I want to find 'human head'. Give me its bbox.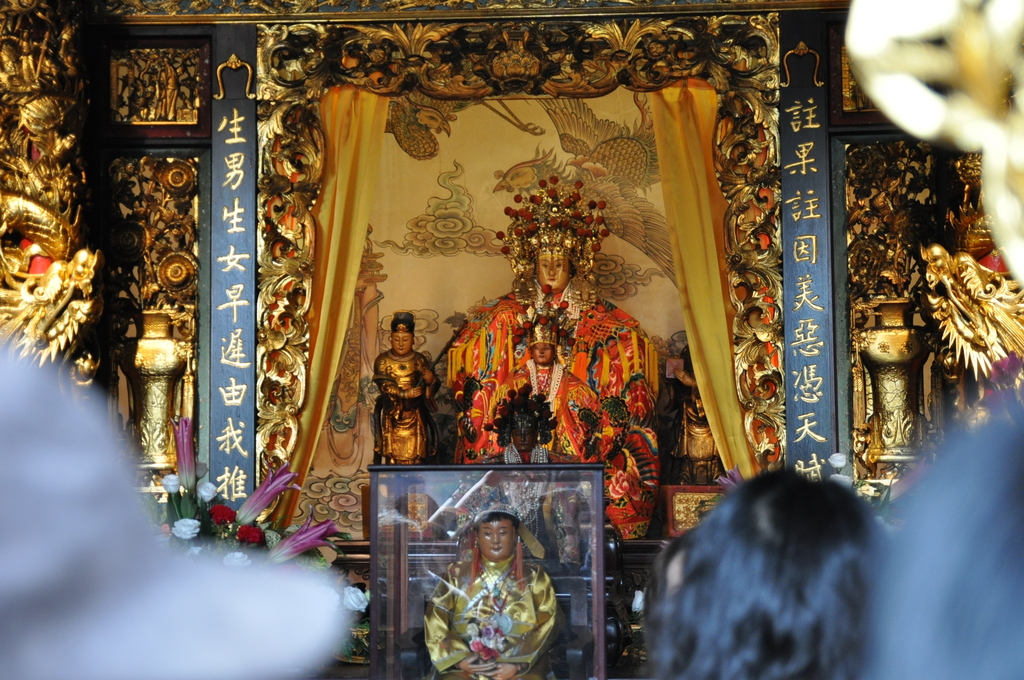
844/385/1023/679.
